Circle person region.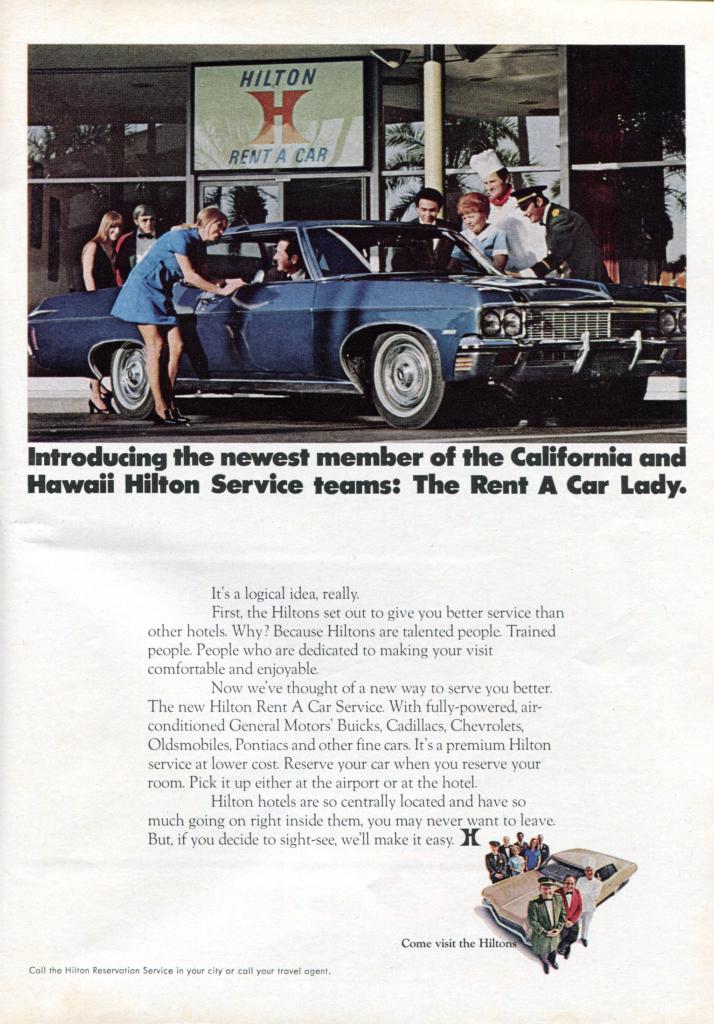
Region: pyautogui.locateOnScreen(109, 200, 249, 428).
